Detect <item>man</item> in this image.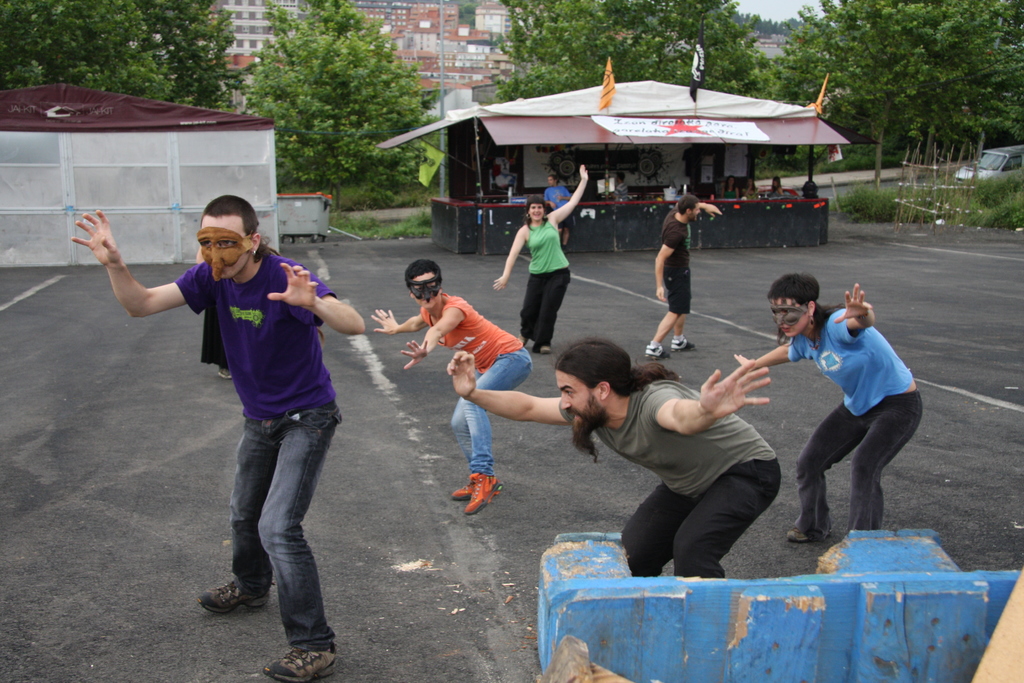
Detection: x1=648 y1=197 x2=723 y2=359.
